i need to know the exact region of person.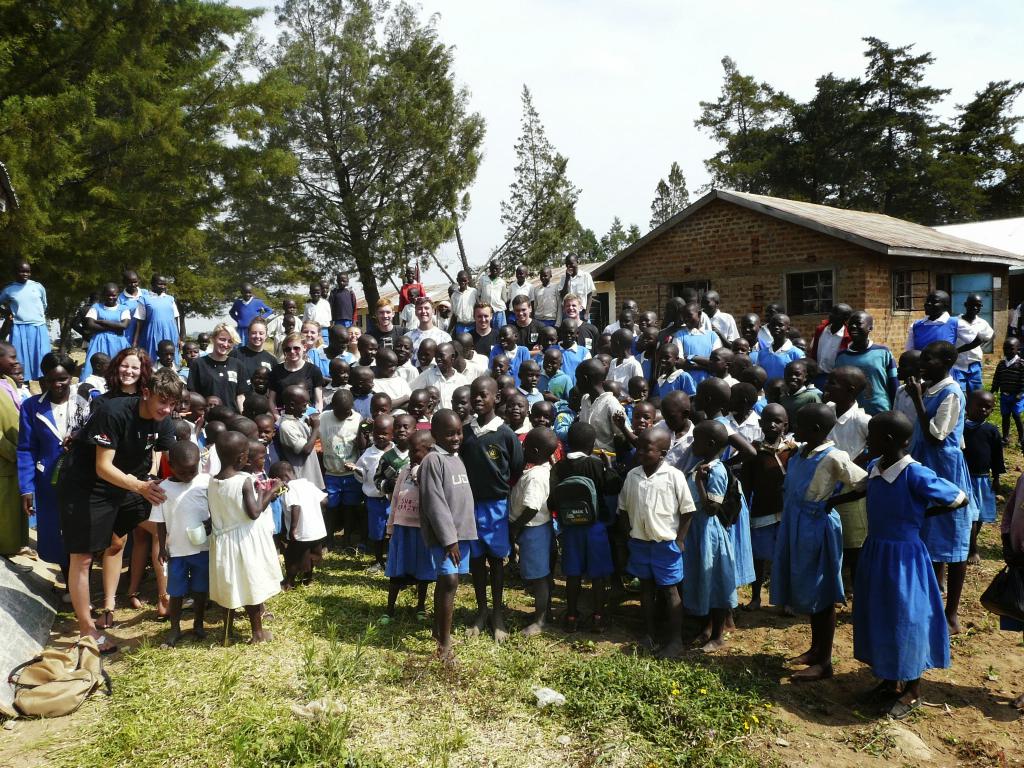
Region: {"x1": 650, "y1": 383, "x2": 702, "y2": 477}.
